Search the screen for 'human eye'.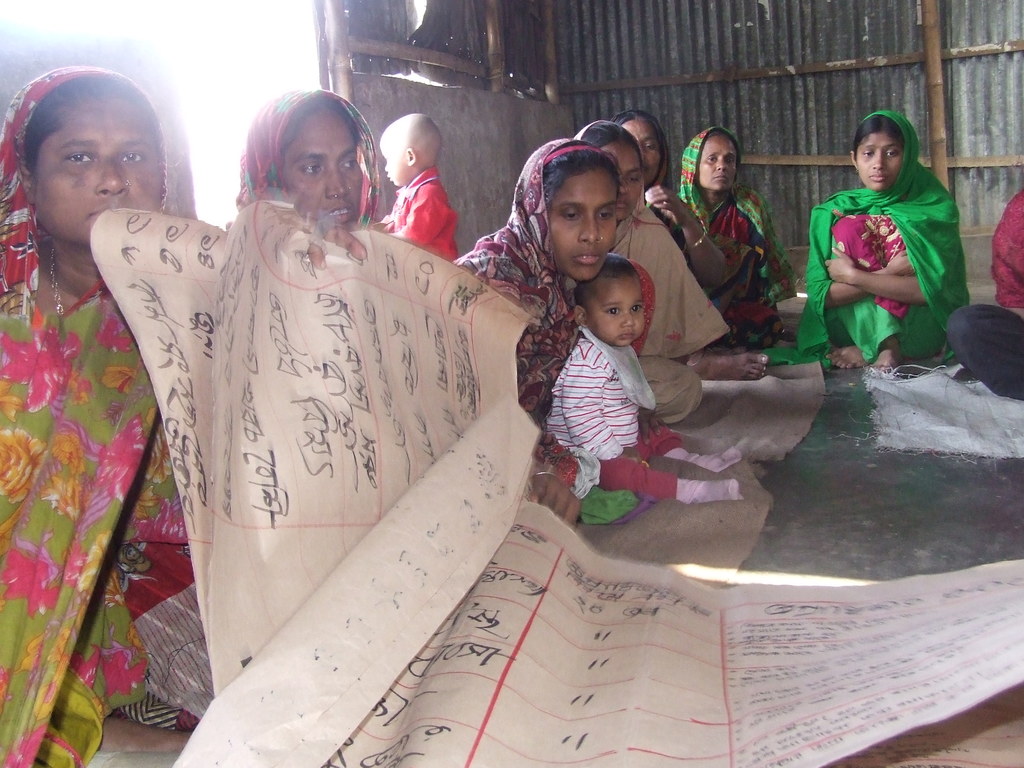
Found at bbox=[606, 307, 620, 319].
